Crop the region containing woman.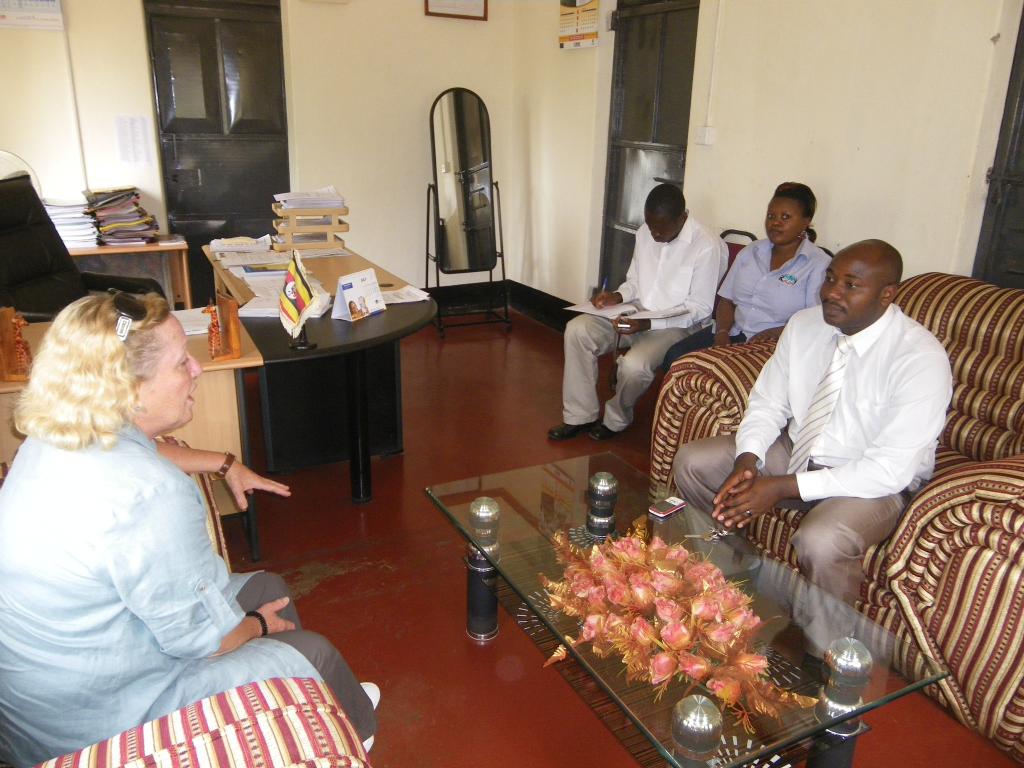
Crop region: select_region(664, 178, 837, 376).
